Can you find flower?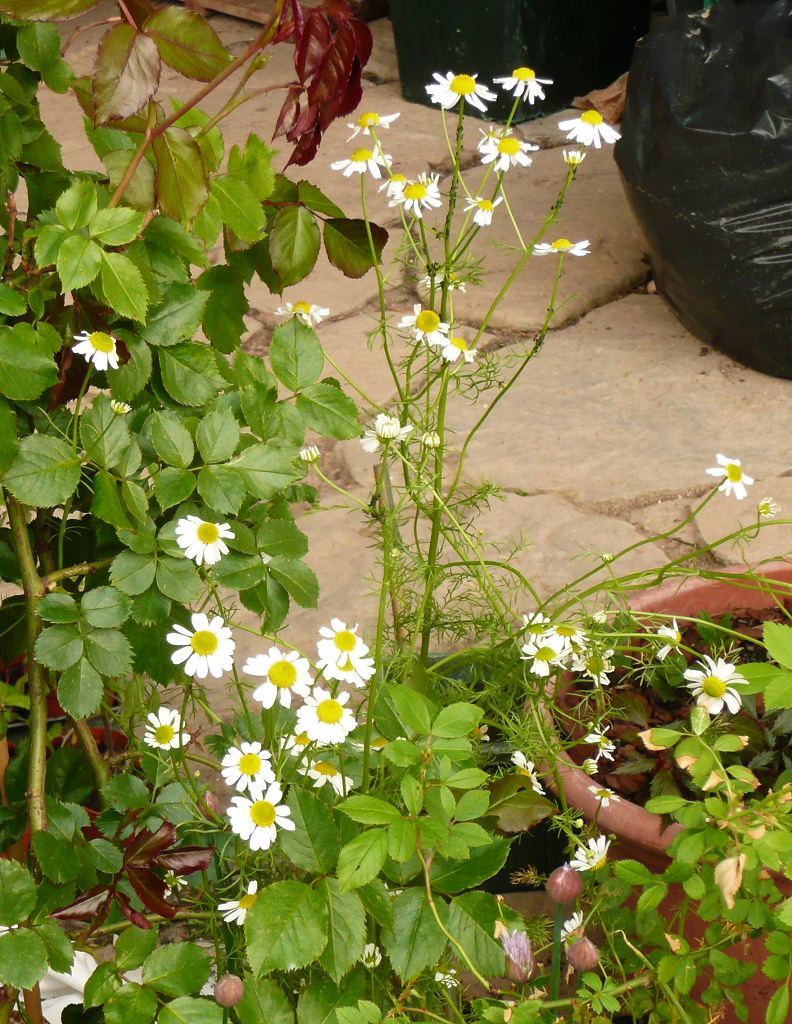
Yes, bounding box: BBox(564, 142, 580, 164).
